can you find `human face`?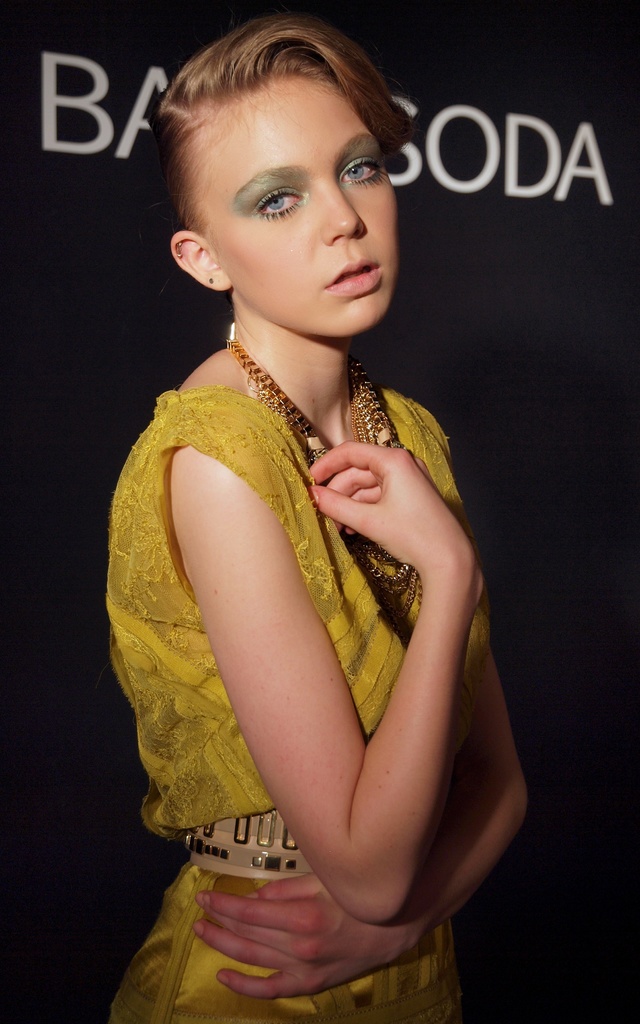
Yes, bounding box: bbox=(213, 84, 393, 328).
